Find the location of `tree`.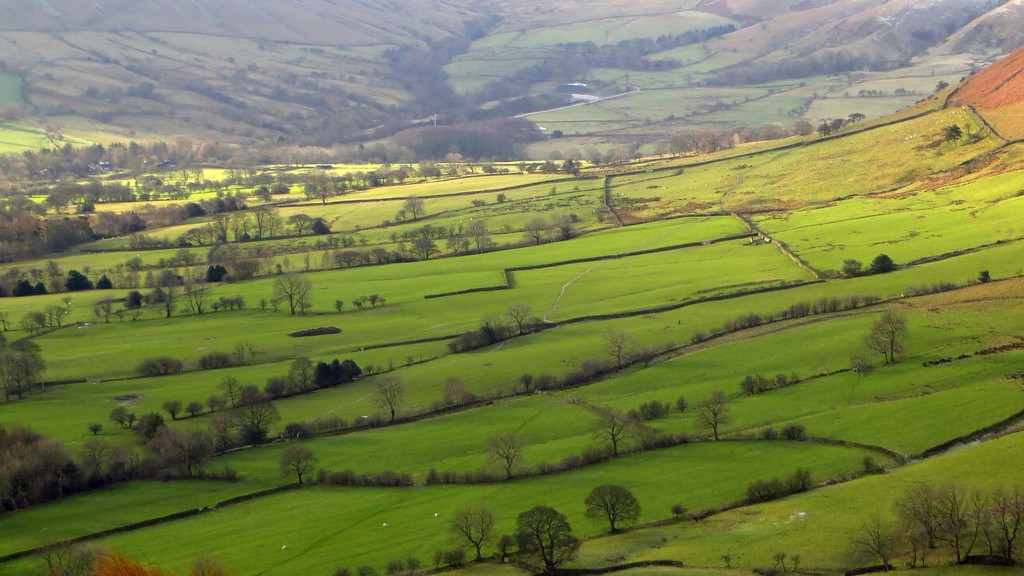
Location: left=275, top=444, right=320, bottom=489.
